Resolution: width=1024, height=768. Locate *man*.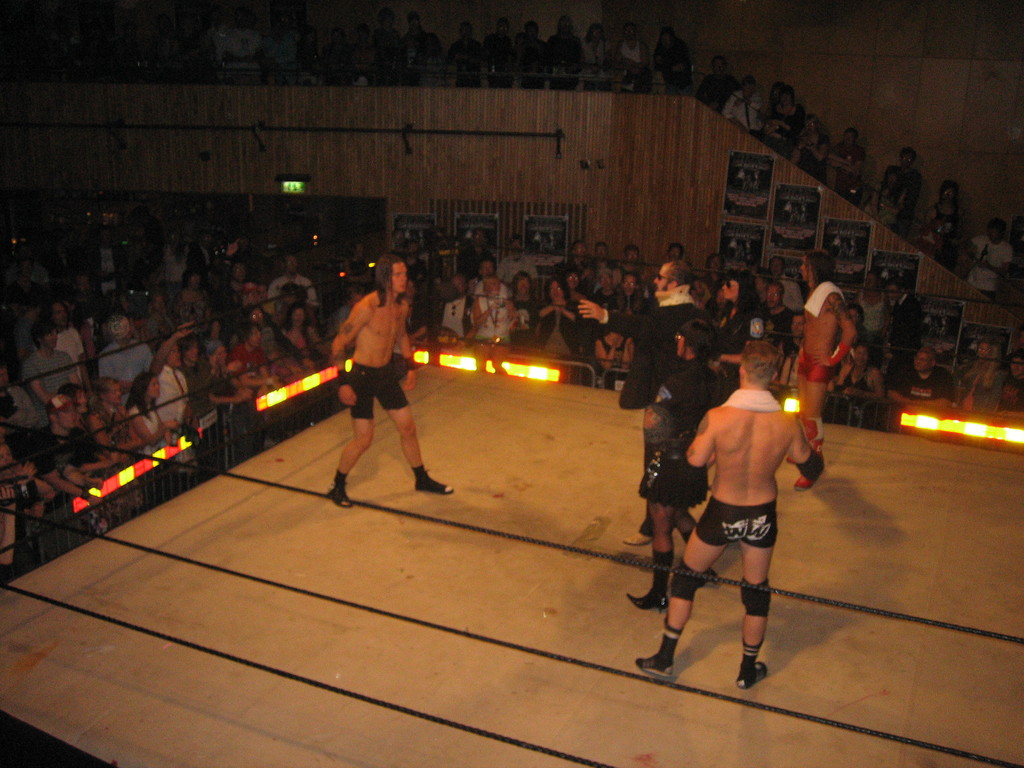
box(646, 344, 824, 682).
